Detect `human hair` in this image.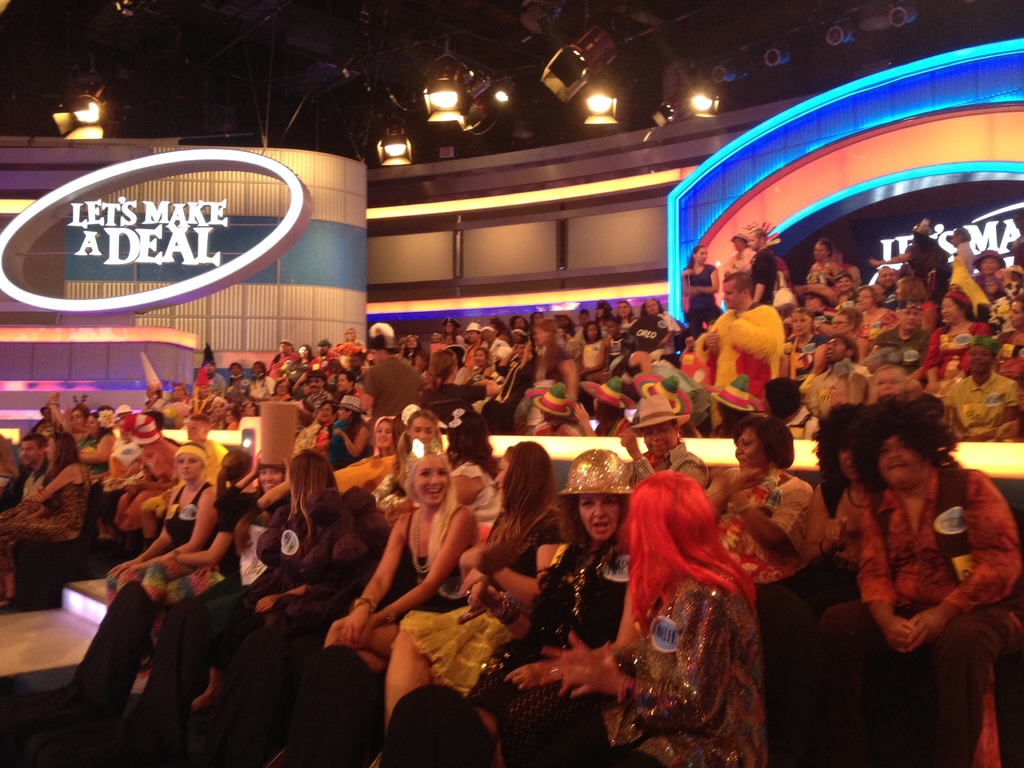
Detection: <region>71, 401, 88, 413</region>.
